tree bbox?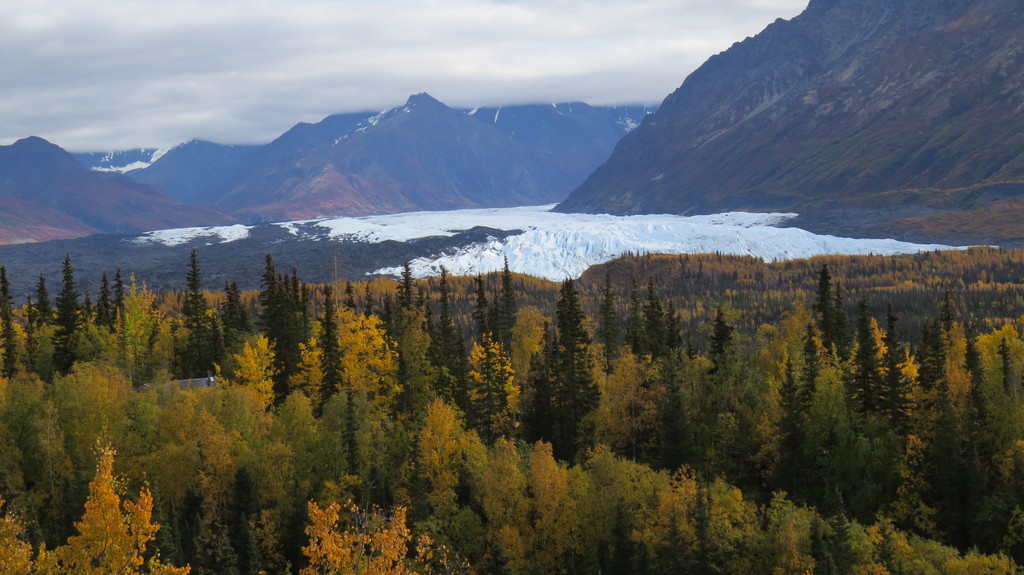
<box>117,299,131,372</box>
